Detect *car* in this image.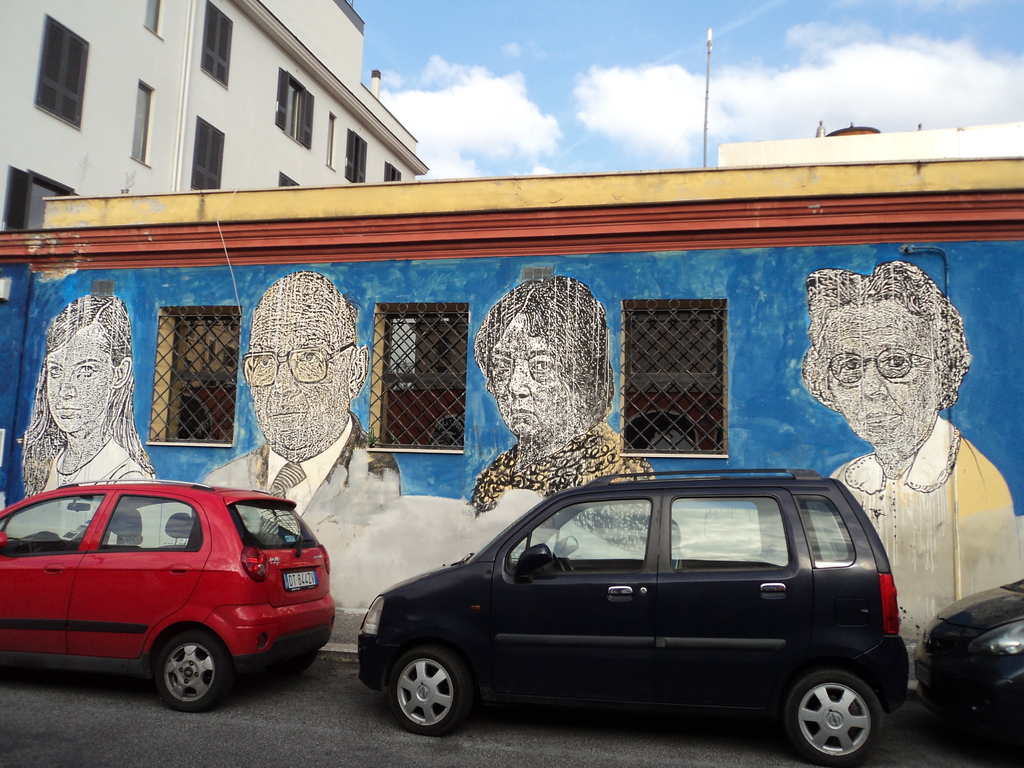
Detection: 349:471:921:755.
